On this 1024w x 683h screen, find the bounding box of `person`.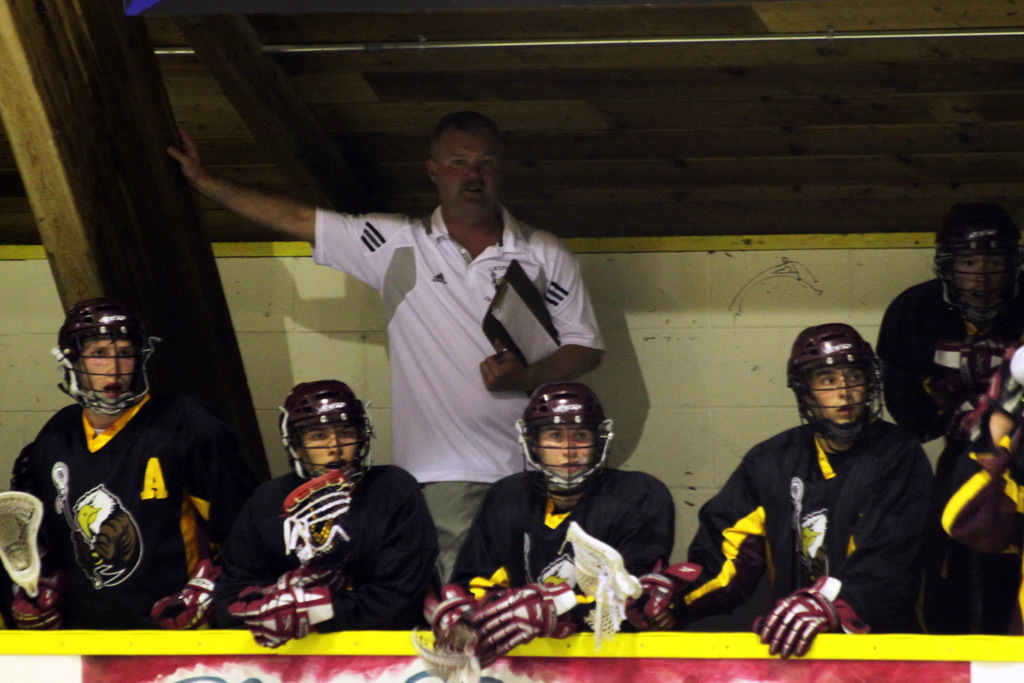
Bounding box: bbox=[0, 288, 249, 621].
